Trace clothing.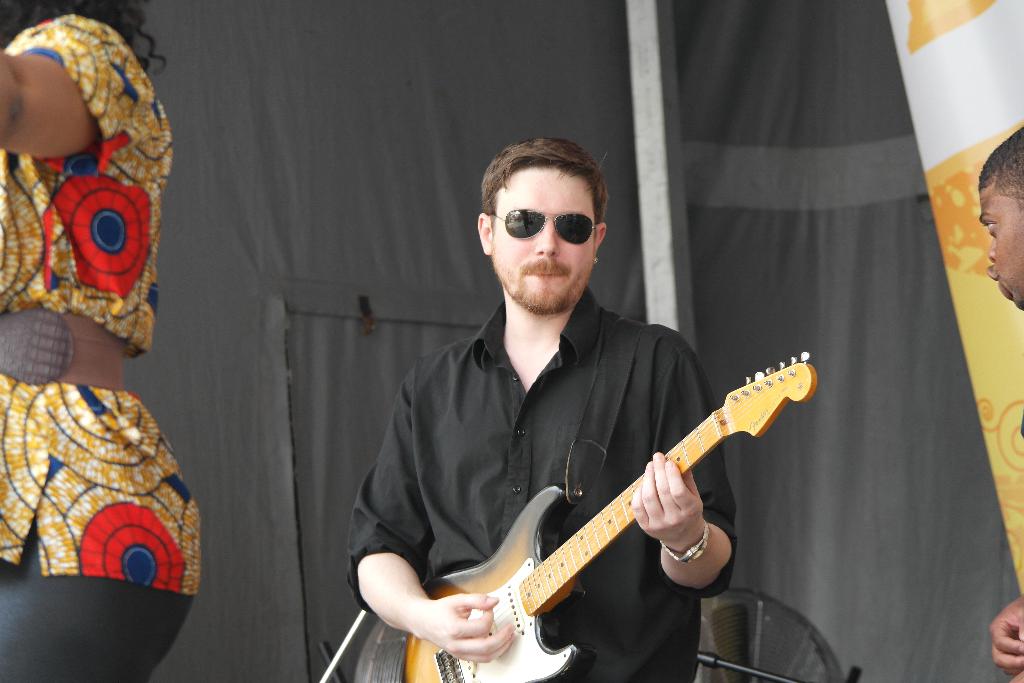
Traced to bbox=(339, 289, 732, 682).
